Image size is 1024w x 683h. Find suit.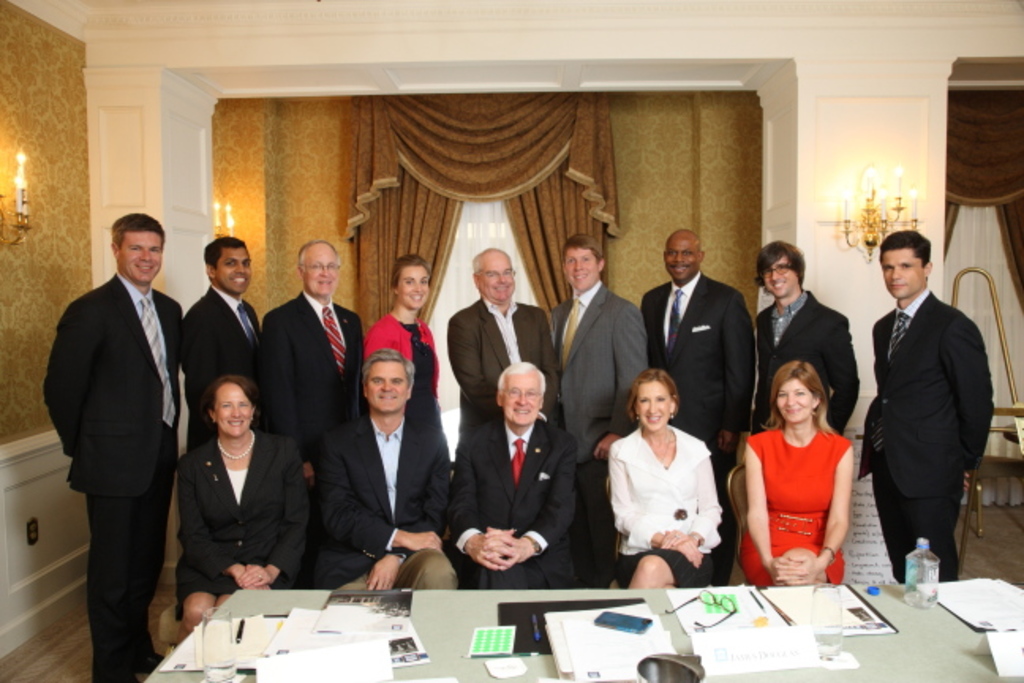
[438,417,591,599].
